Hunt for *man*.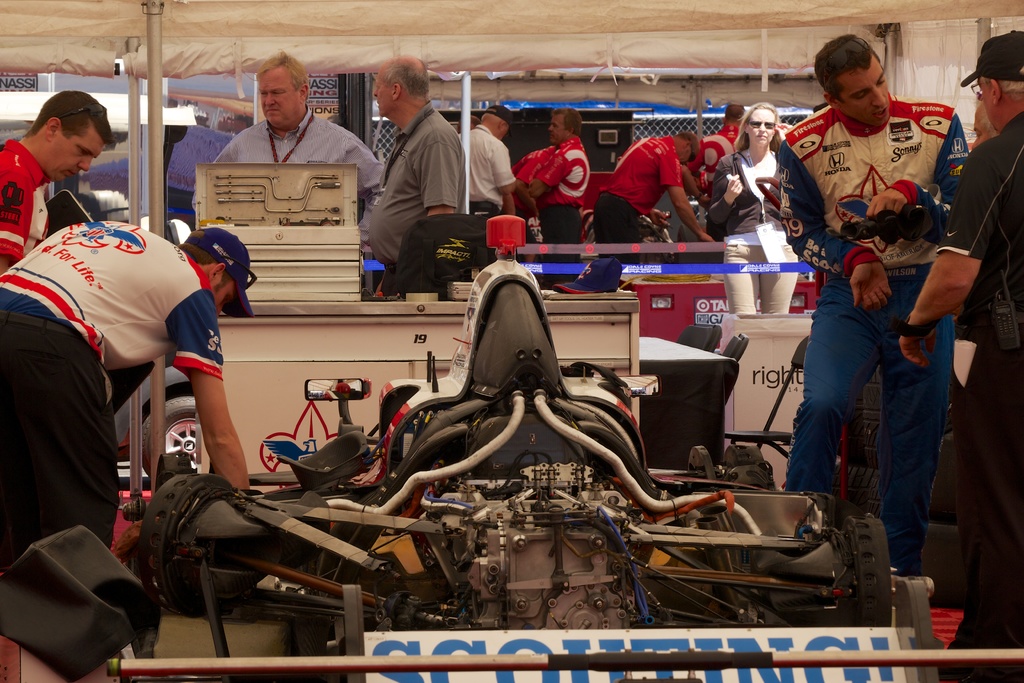
Hunted down at <bbox>365, 48, 465, 302</bbox>.
